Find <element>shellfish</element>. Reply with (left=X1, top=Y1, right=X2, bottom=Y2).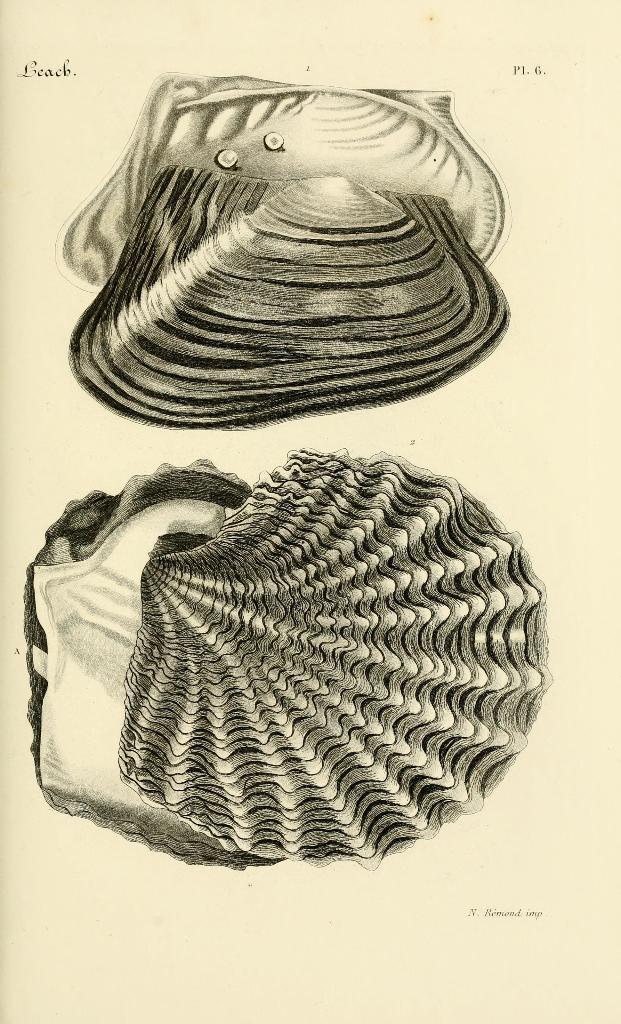
(left=32, top=100, right=471, bottom=422).
